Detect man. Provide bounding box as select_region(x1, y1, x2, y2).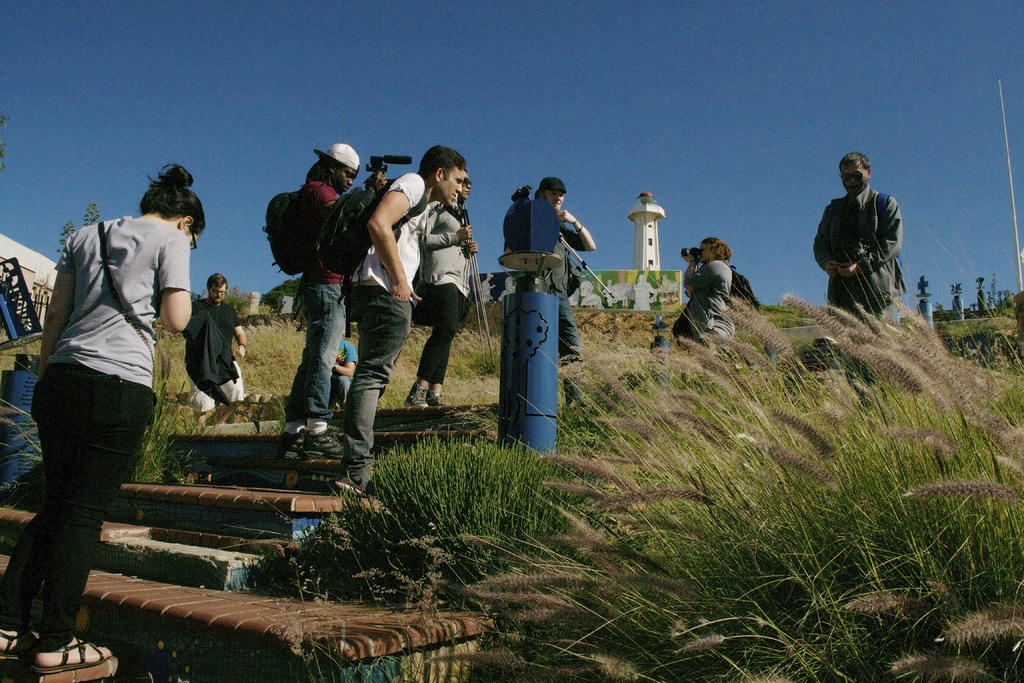
select_region(811, 147, 900, 393).
